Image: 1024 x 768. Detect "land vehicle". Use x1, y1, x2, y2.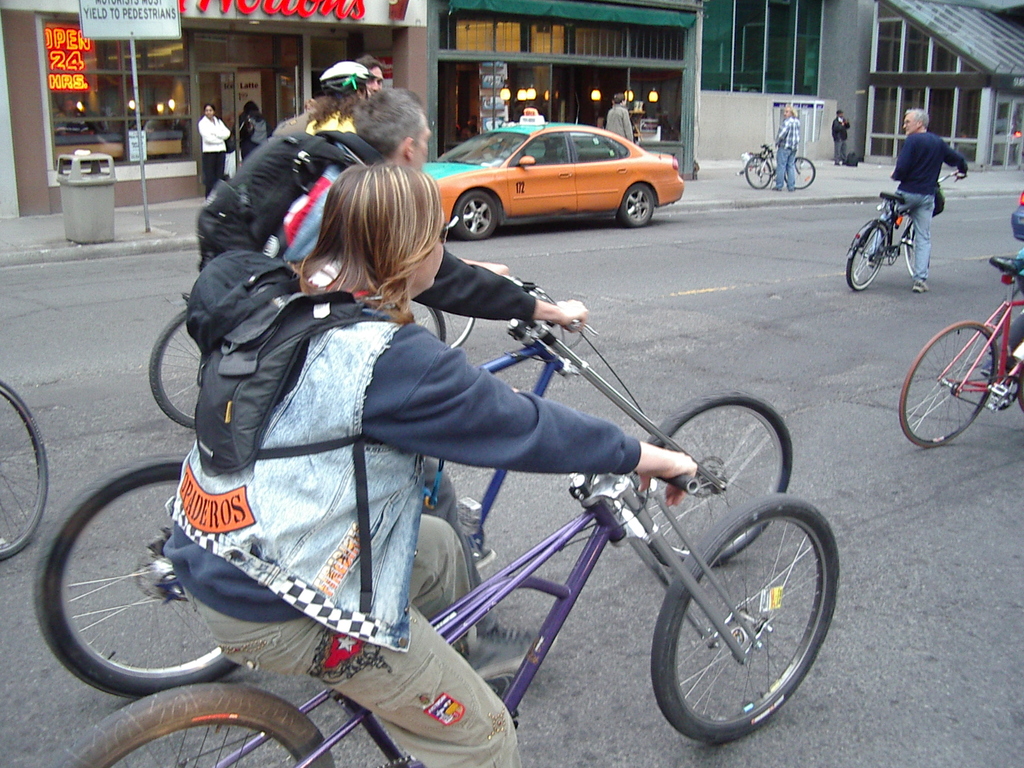
735, 140, 821, 190.
